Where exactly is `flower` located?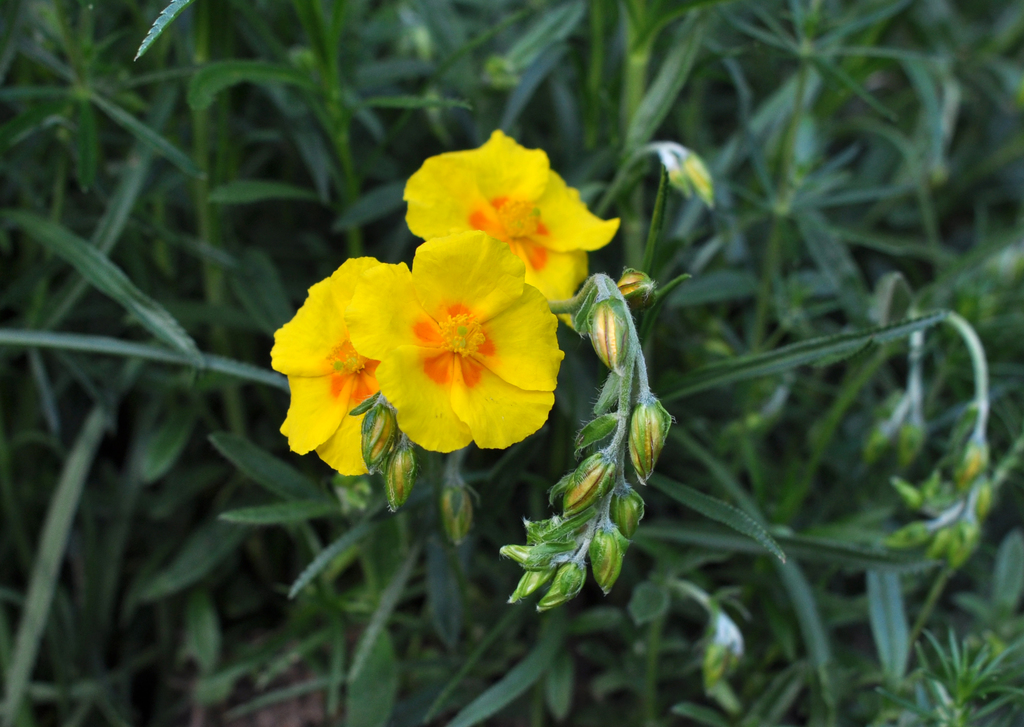
Its bounding box is 397,124,619,321.
